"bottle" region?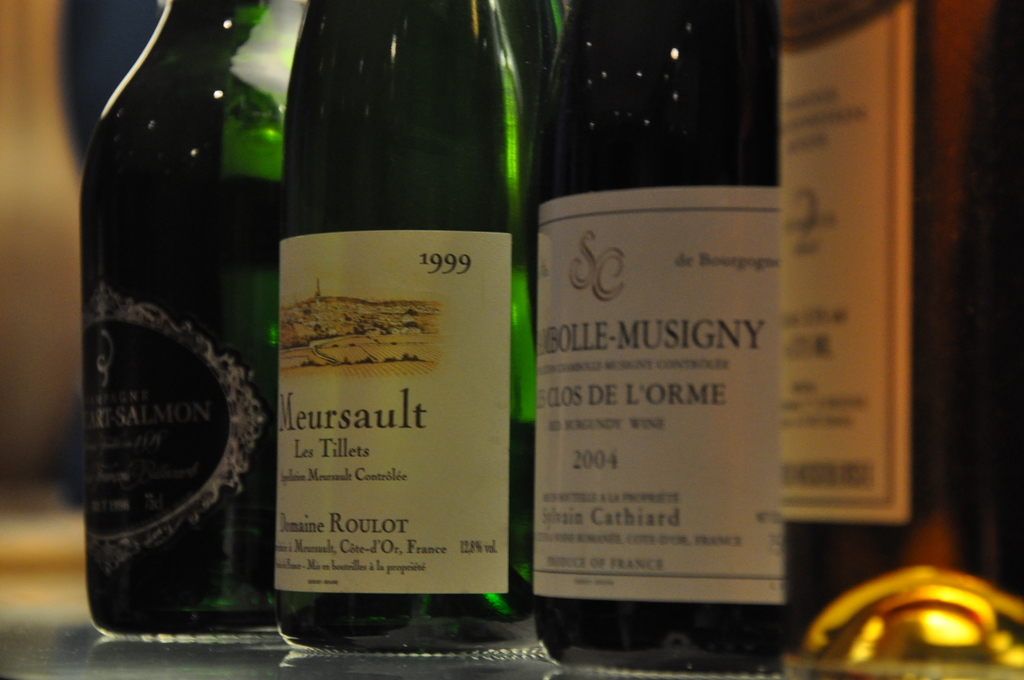
{"left": 274, "top": 0, "right": 565, "bottom": 655}
